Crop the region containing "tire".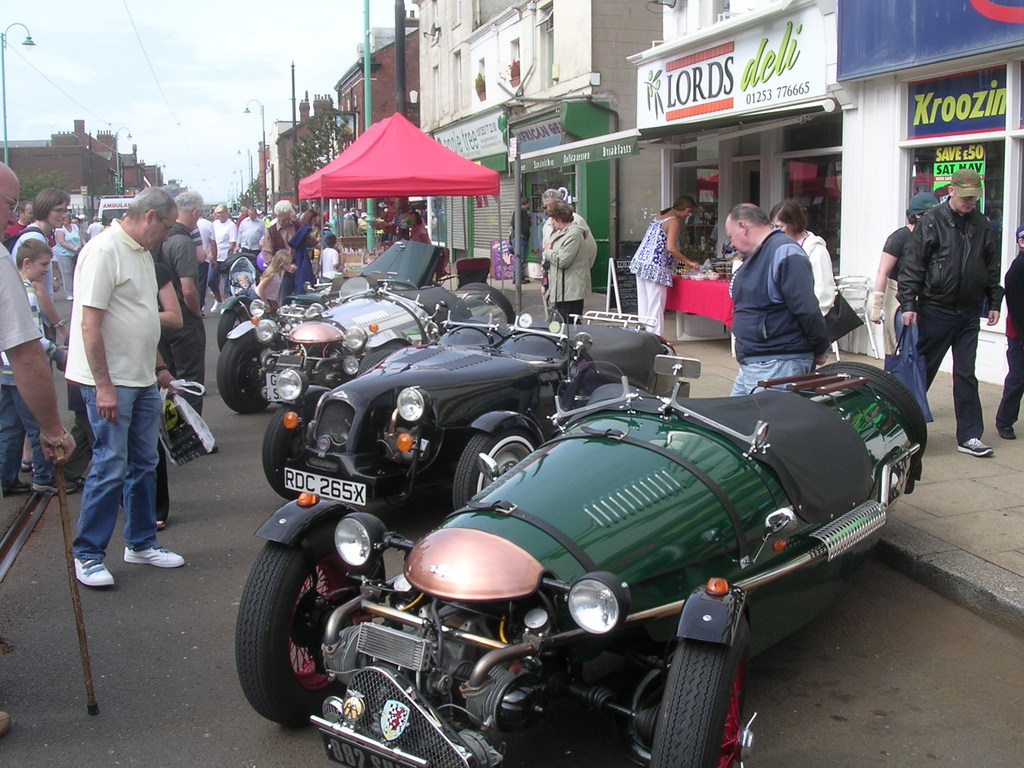
Crop region: x1=215 y1=303 x2=257 y2=346.
